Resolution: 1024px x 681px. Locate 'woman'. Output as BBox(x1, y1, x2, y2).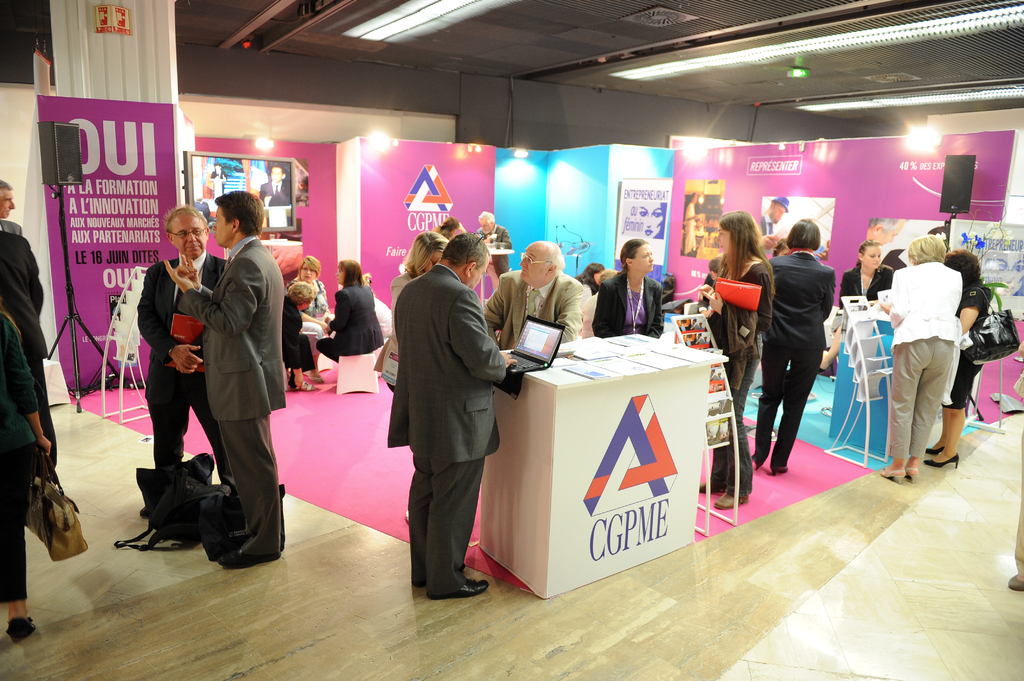
BBox(589, 235, 667, 341).
